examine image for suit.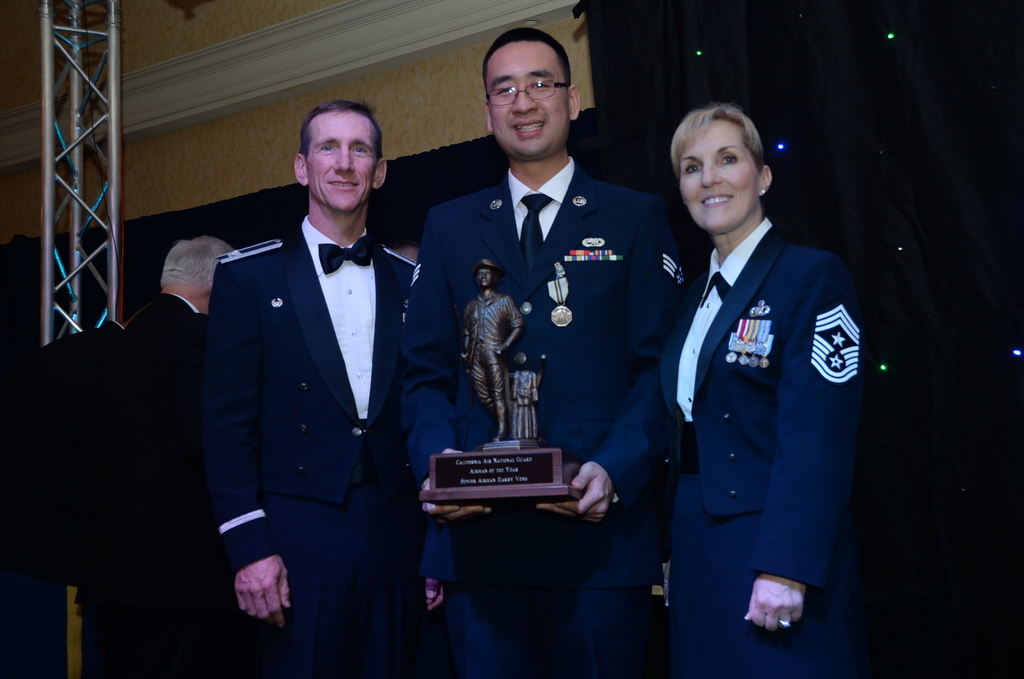
Examination result: locate(657, 213, 870, 678).
